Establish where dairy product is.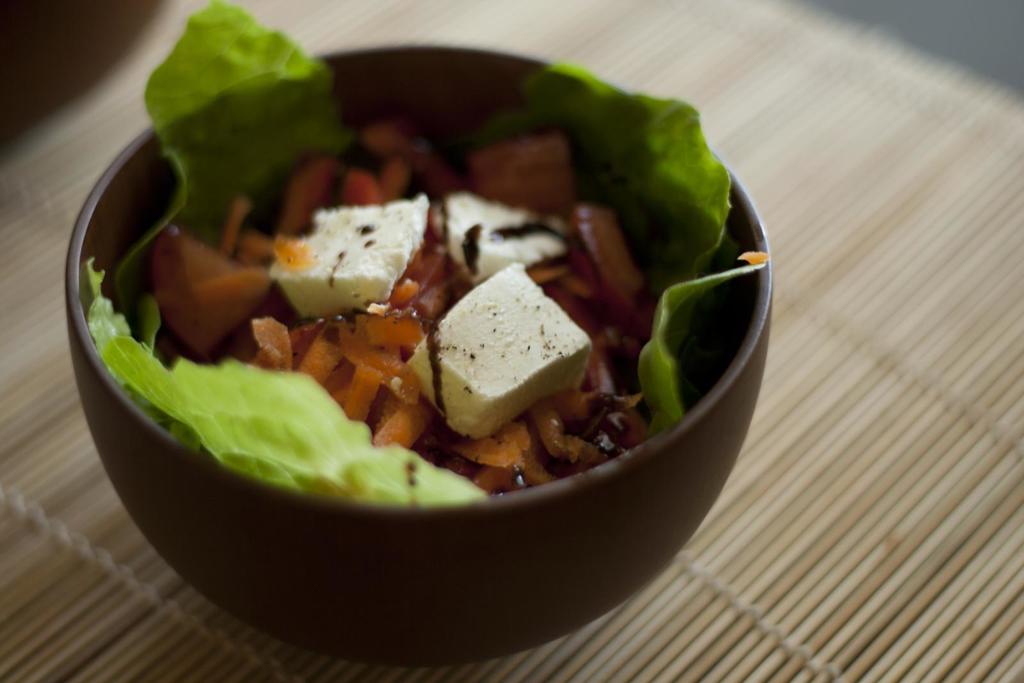
Established at [295,204,403,326].
